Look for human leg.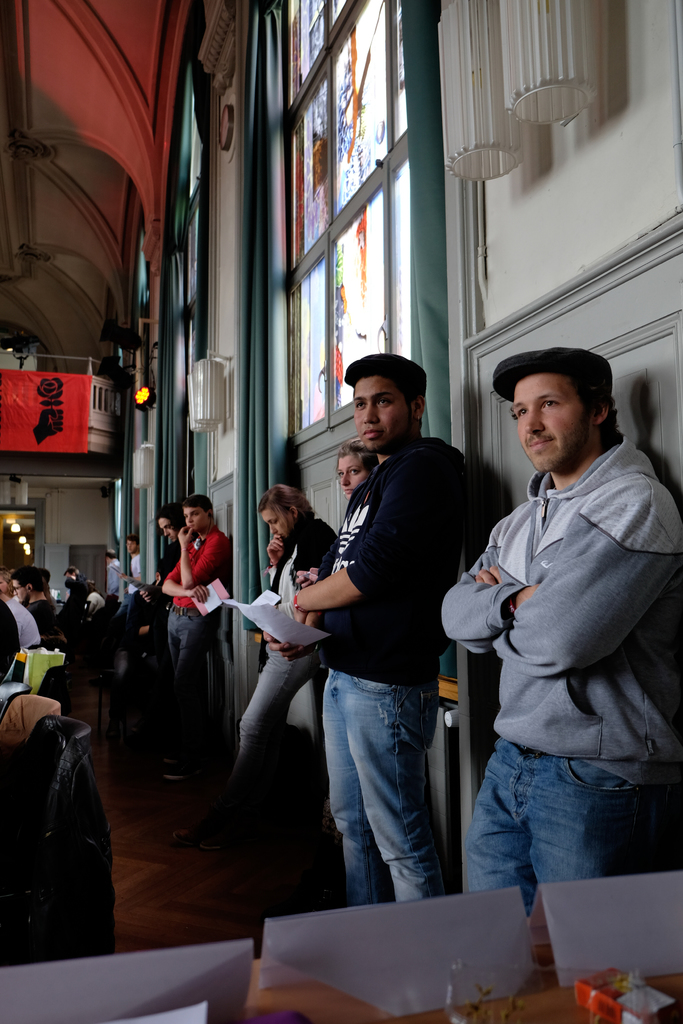
Found: (left=523, top=755, right=661, bottom=895).
